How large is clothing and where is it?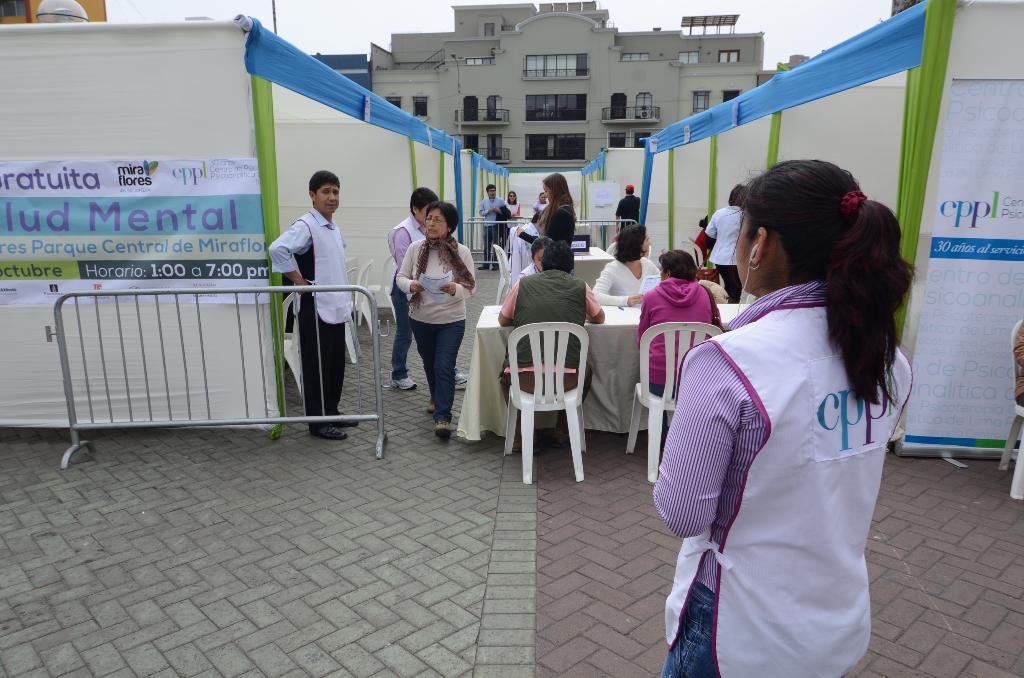
Bounding box: region(517, 203, 575, 249).
